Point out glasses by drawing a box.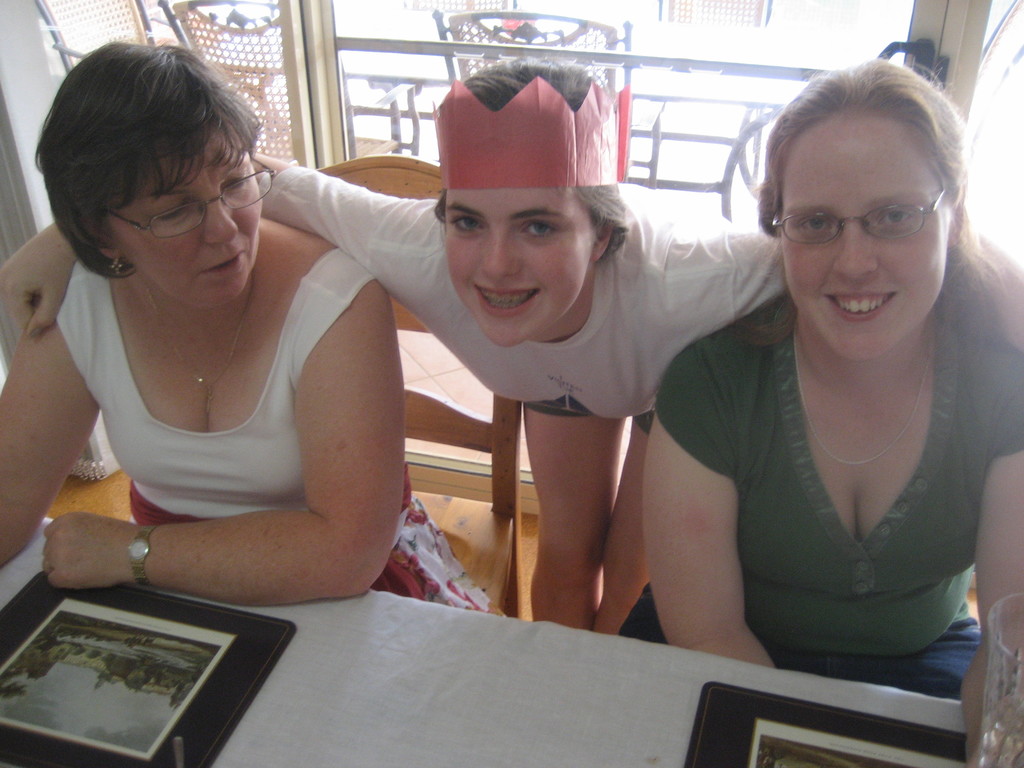
<bbox>98, 154, 277, 243</bbox>.
